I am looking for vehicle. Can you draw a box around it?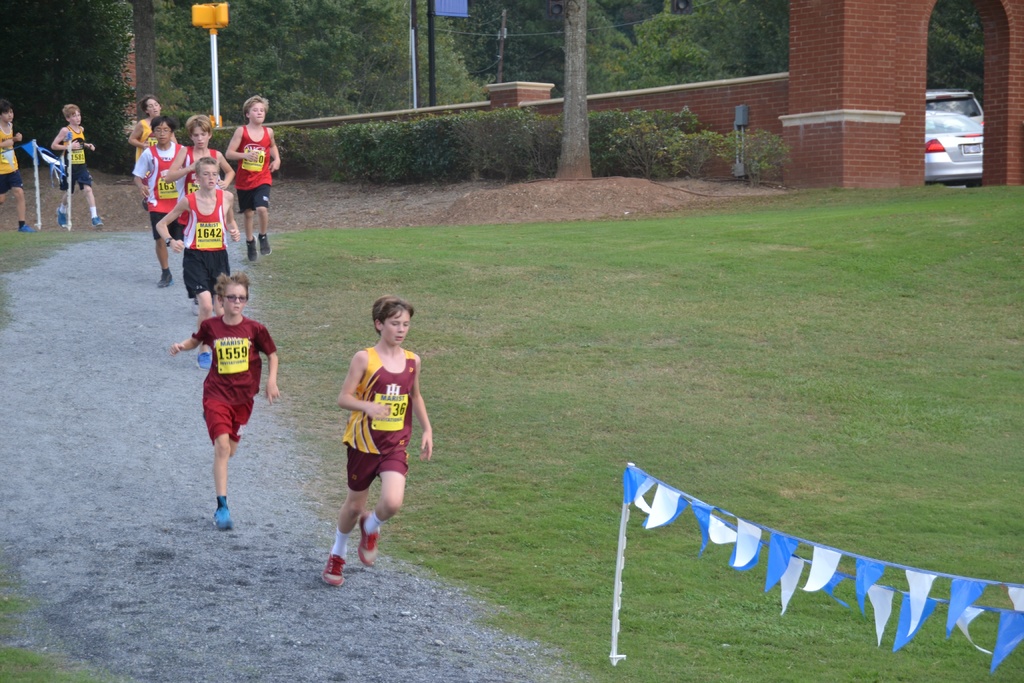
Sure, the bounding box is crop(924, 91, 986, 185).
